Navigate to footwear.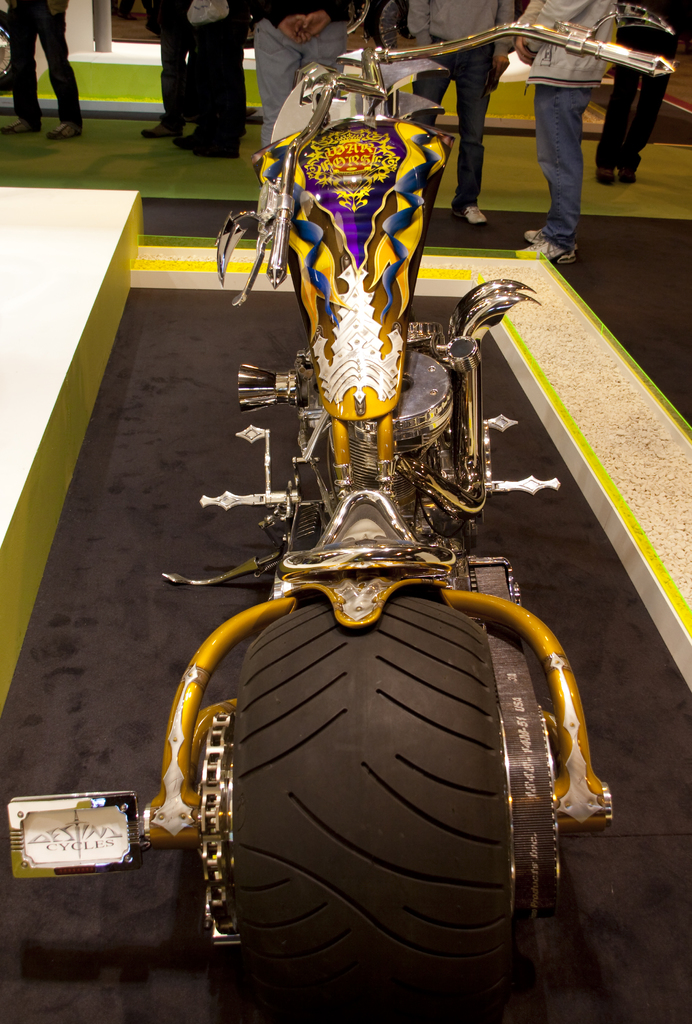
Navigation target: x1=46 y1=121 x2=85 y2=138.
